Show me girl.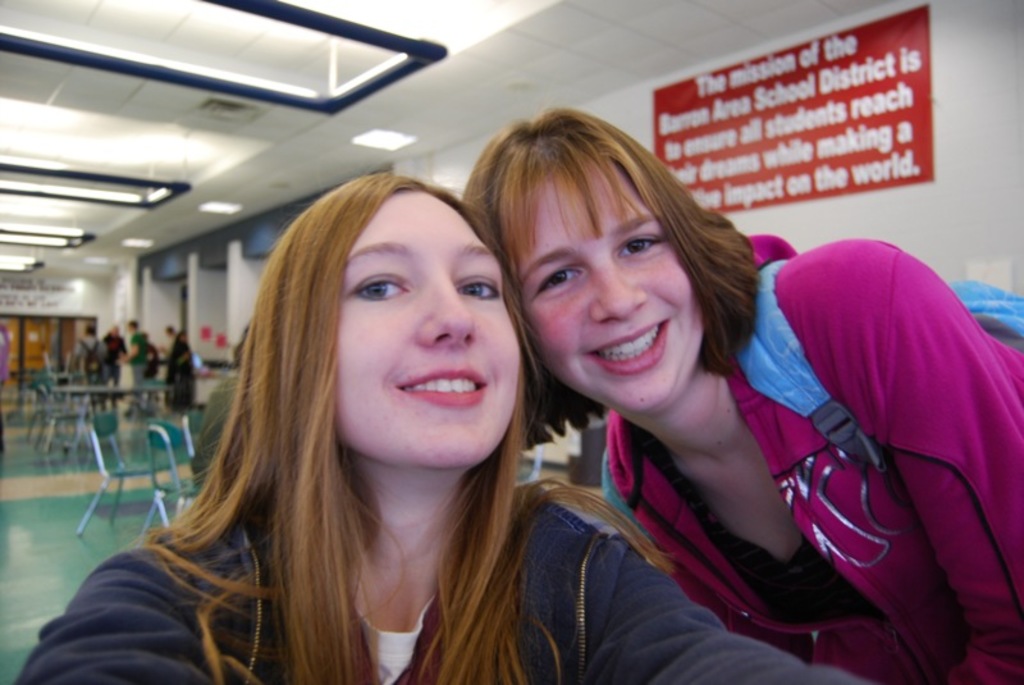
girl is here: {"left": 143, "top": 325, "right": 164, "bottom": 397}.
